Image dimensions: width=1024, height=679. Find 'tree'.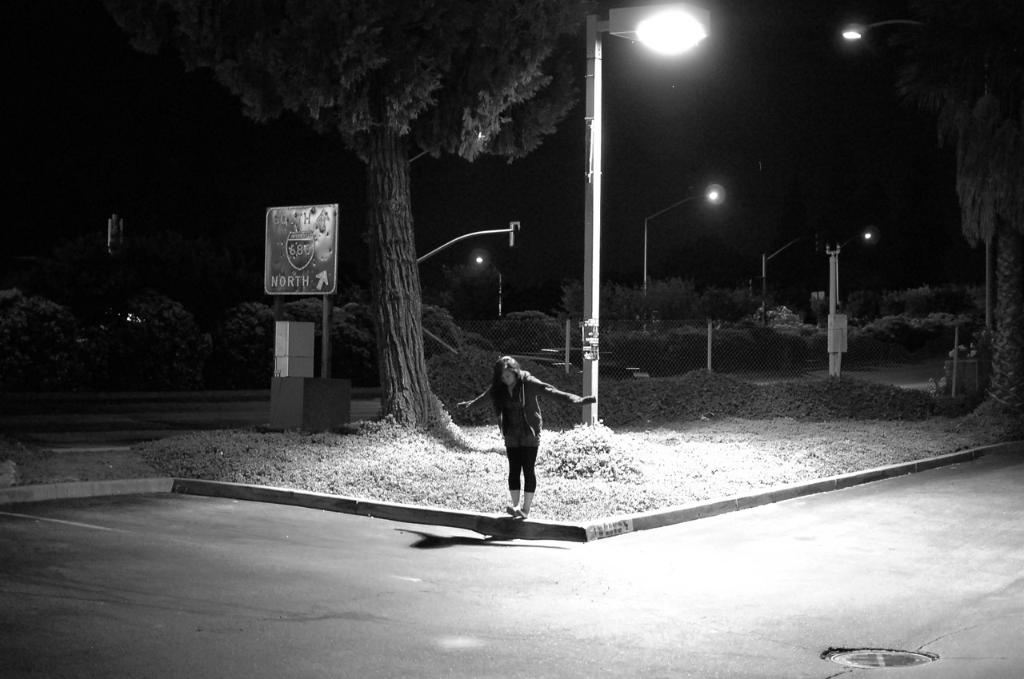
{"x1": 229, "y1": 34, "x2": 578, "y2": 410}.
